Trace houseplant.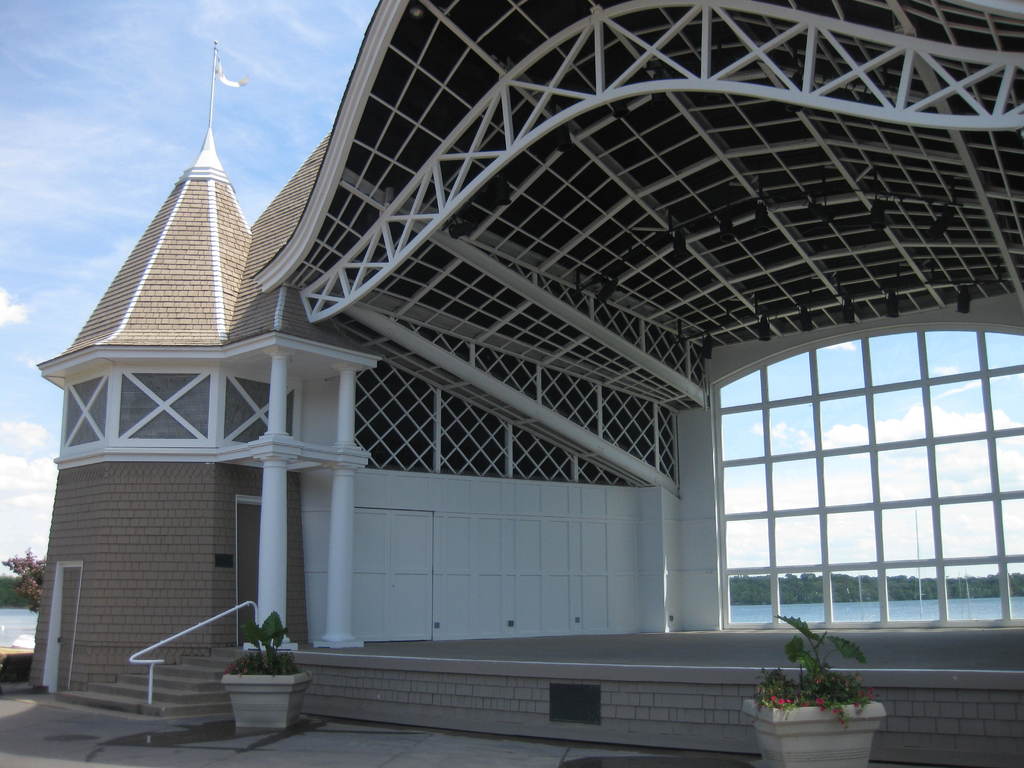
Traced to locate(732, 612, 893, 764).
